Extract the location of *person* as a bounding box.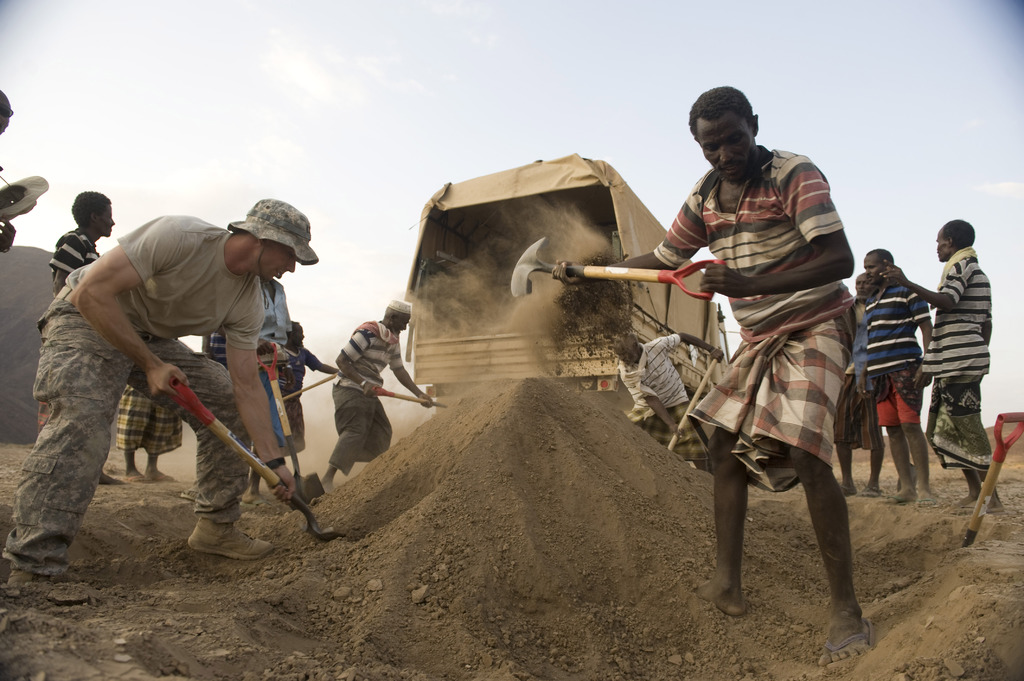
select_region(51, 192, 307, 566).
